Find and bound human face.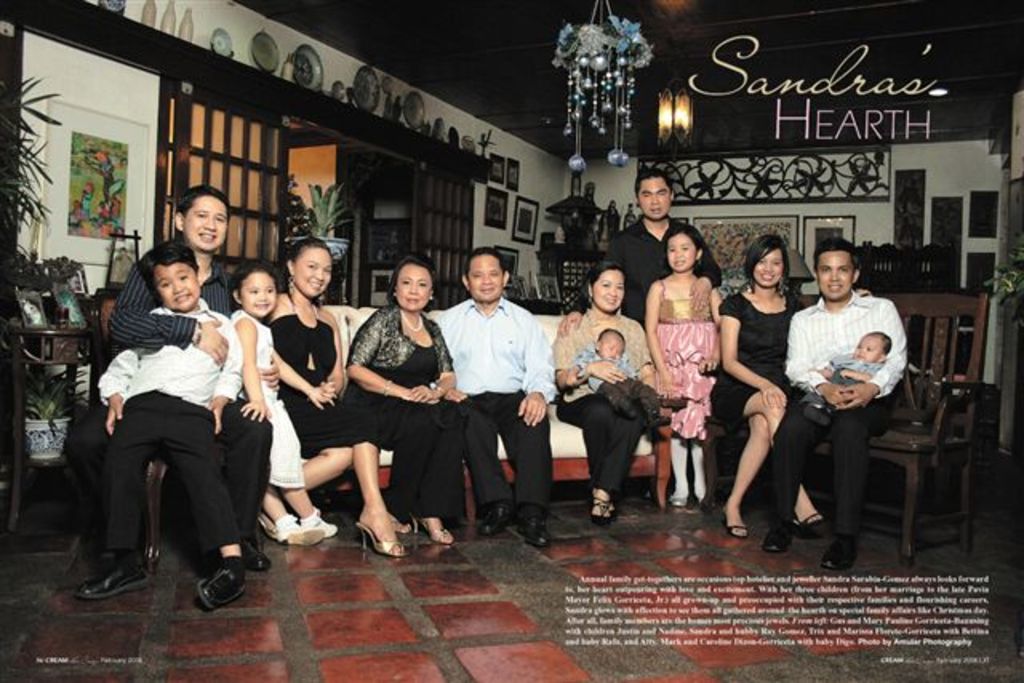
Bound: (x1=243, y1=275, x2=275, y2=318).
